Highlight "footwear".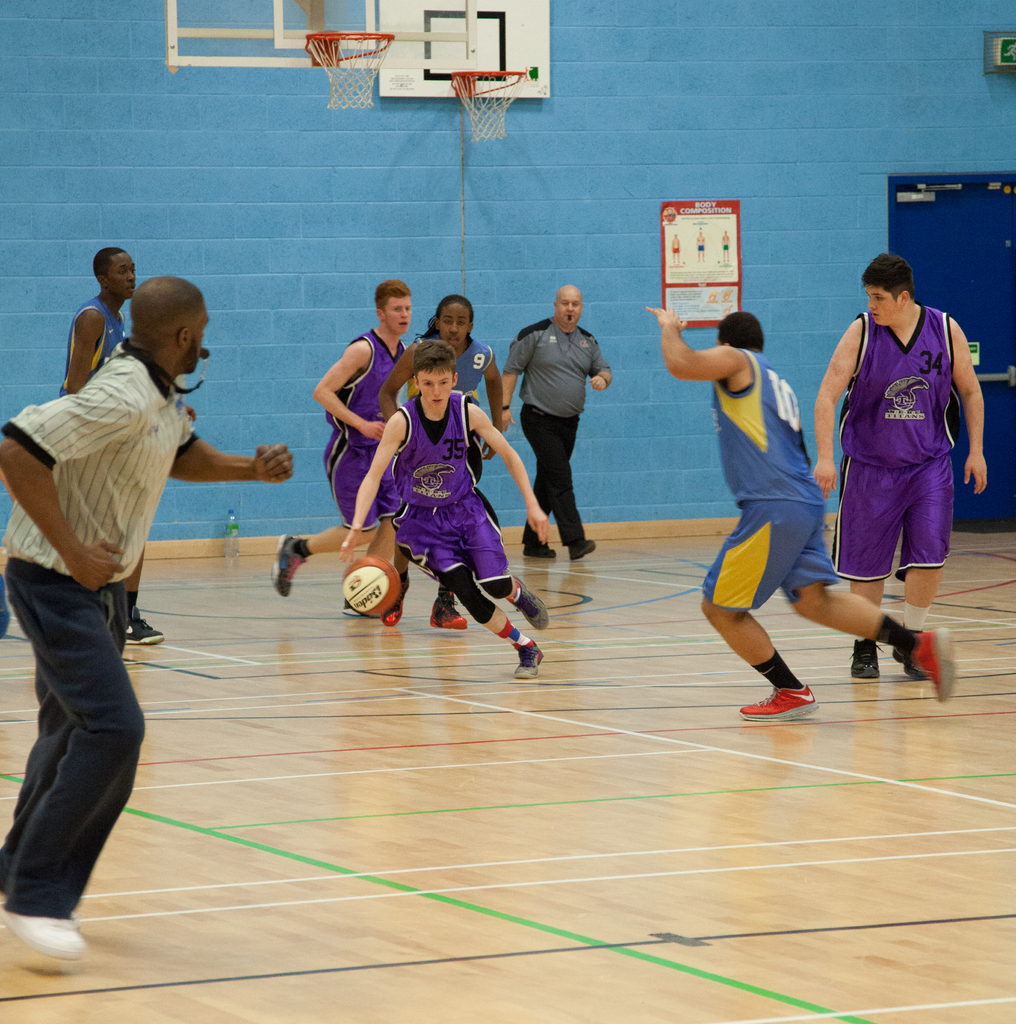
Highlighted region: pyautogui.locateOnScreen(526, 543, 557, 561).
